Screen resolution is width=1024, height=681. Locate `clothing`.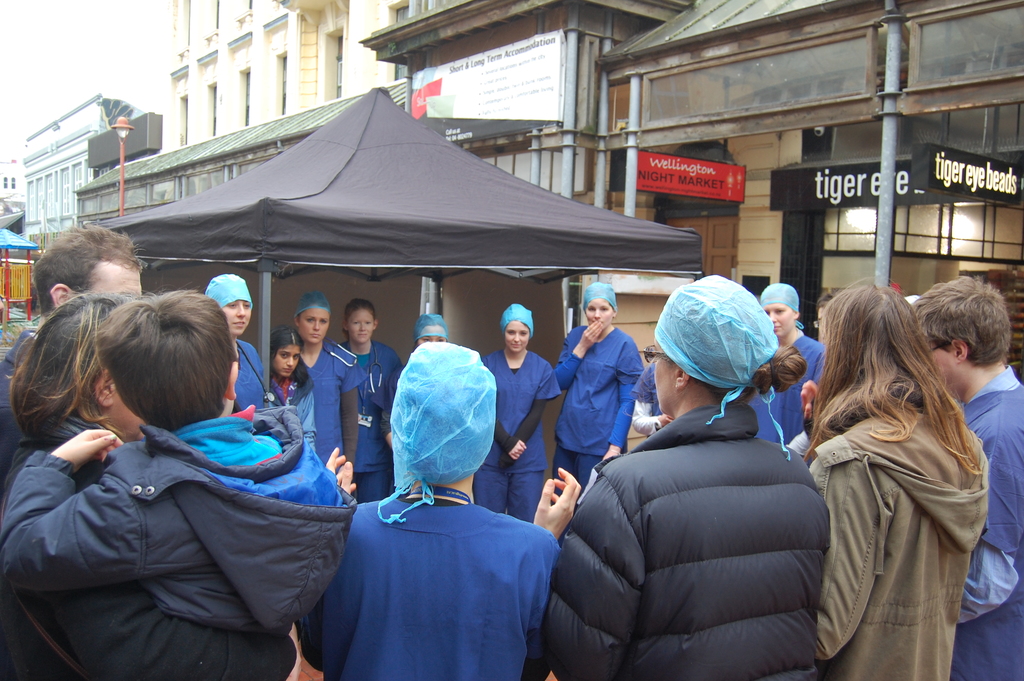
{"left": 632, "top": 361, "right": 666, "bottom": 434}.
